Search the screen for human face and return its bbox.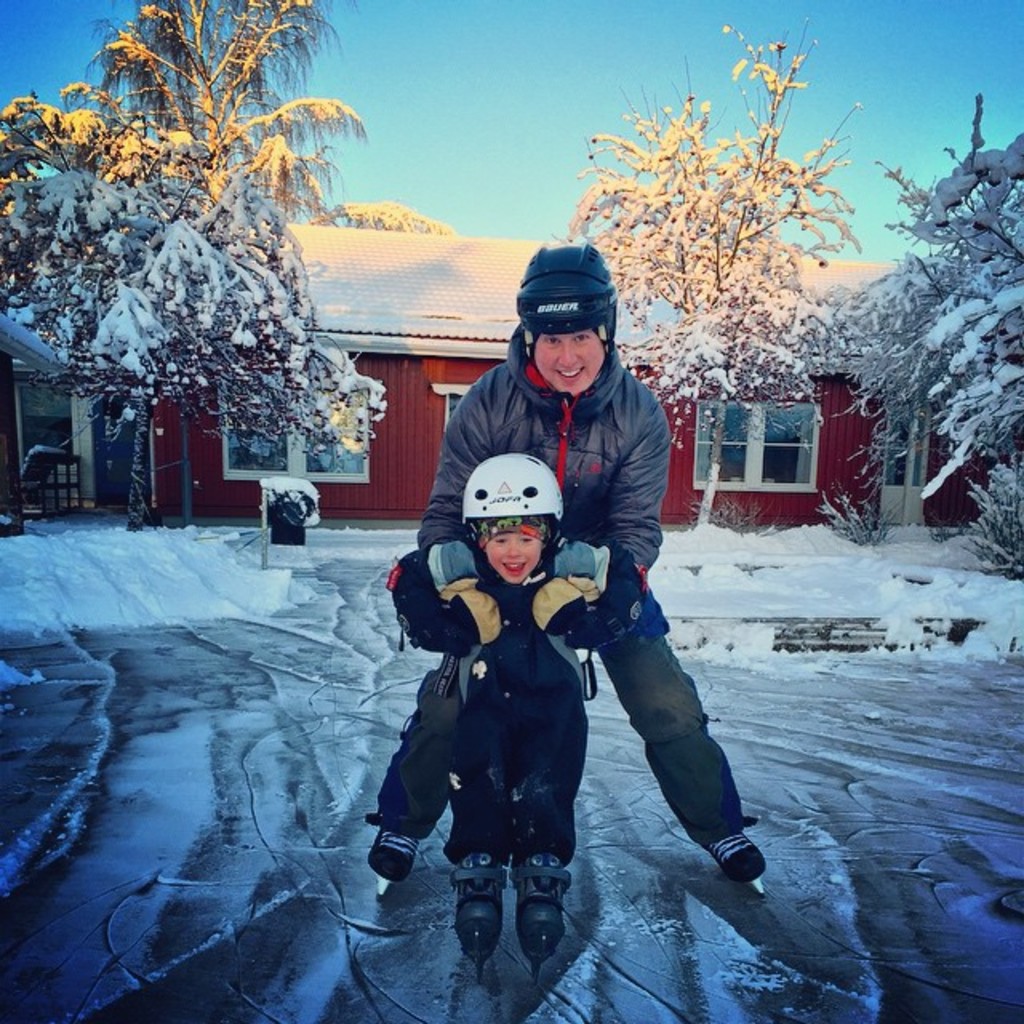
Found: (x1=536, y1=325, x2=610, y2=392).
